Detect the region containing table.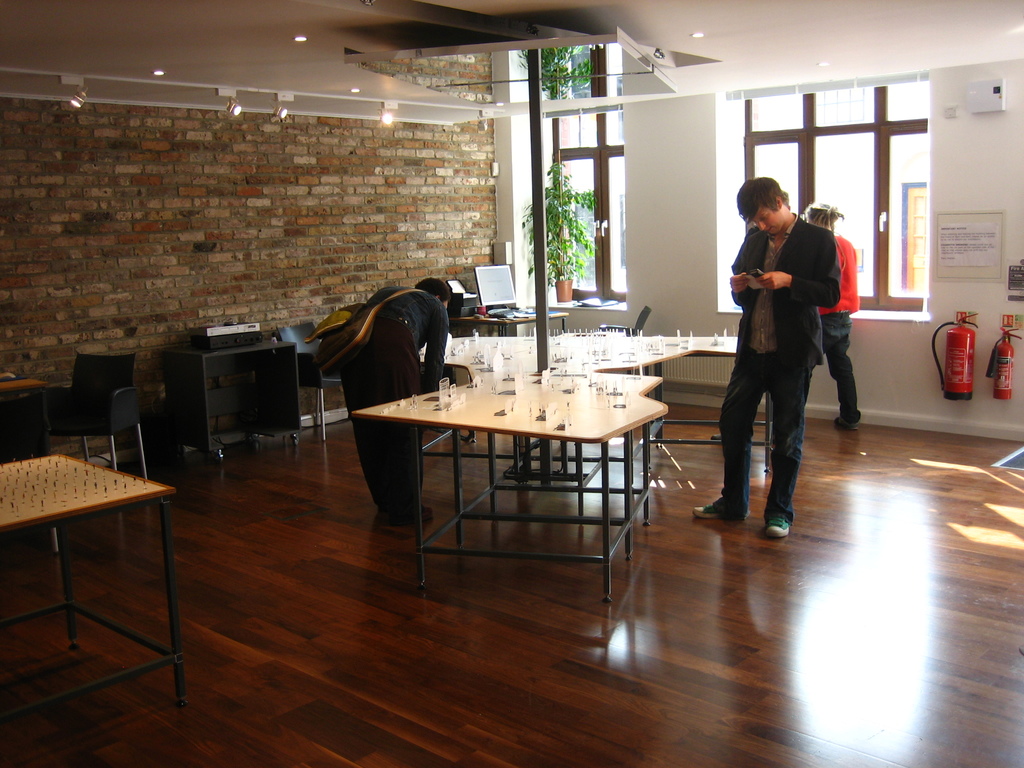
box=[0, 451, 194, 701].
